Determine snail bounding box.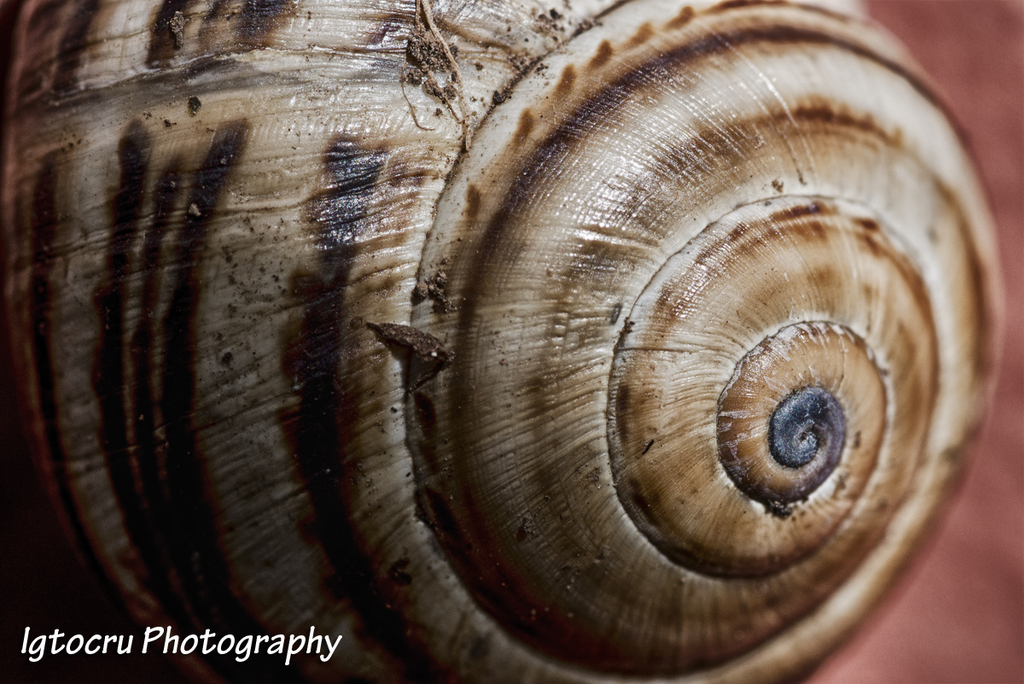
Determined: [0, 0, 1006, 683].
